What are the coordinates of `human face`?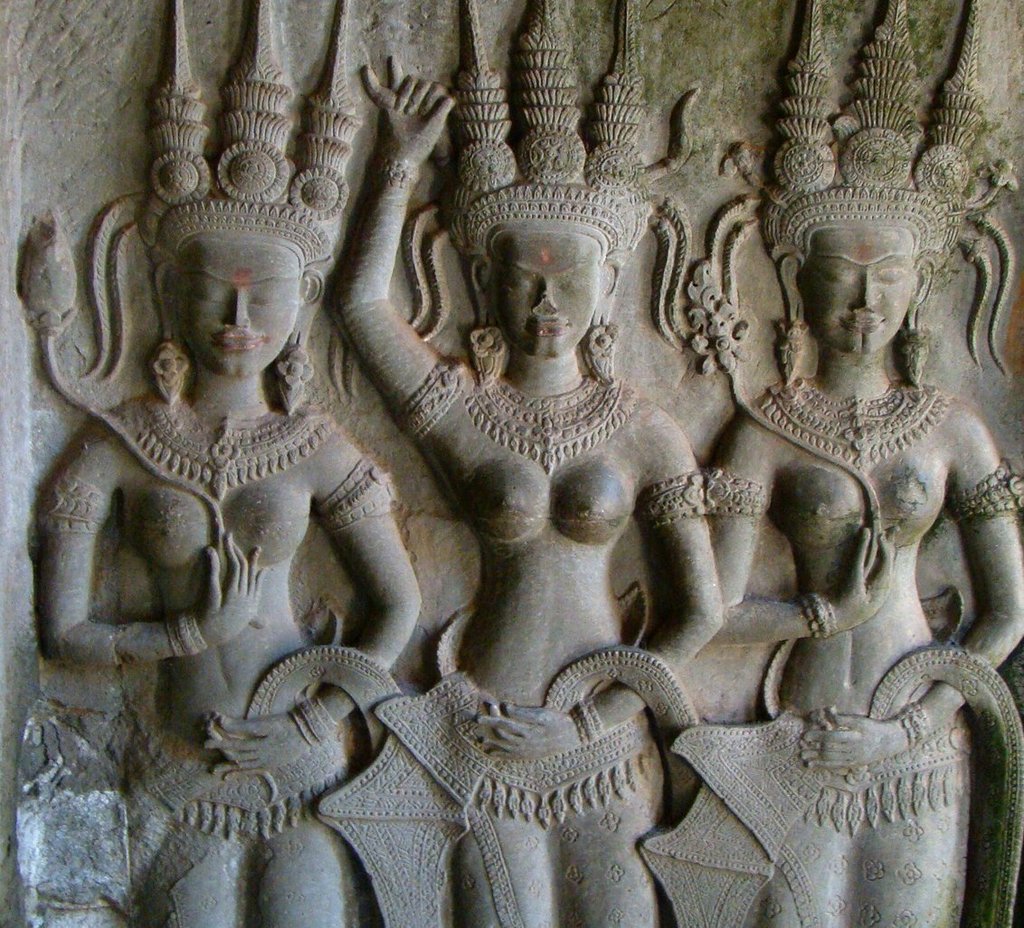
BBox(801, 237, 915, 355).
